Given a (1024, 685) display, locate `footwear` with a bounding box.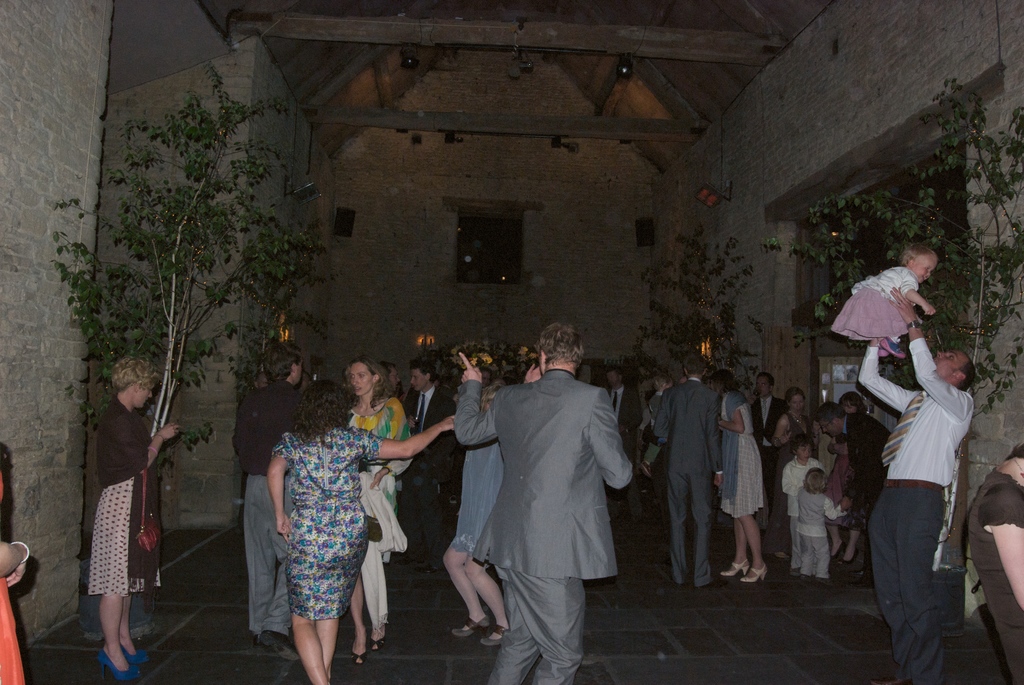
Located: locate(486, 626, 507, 651).
